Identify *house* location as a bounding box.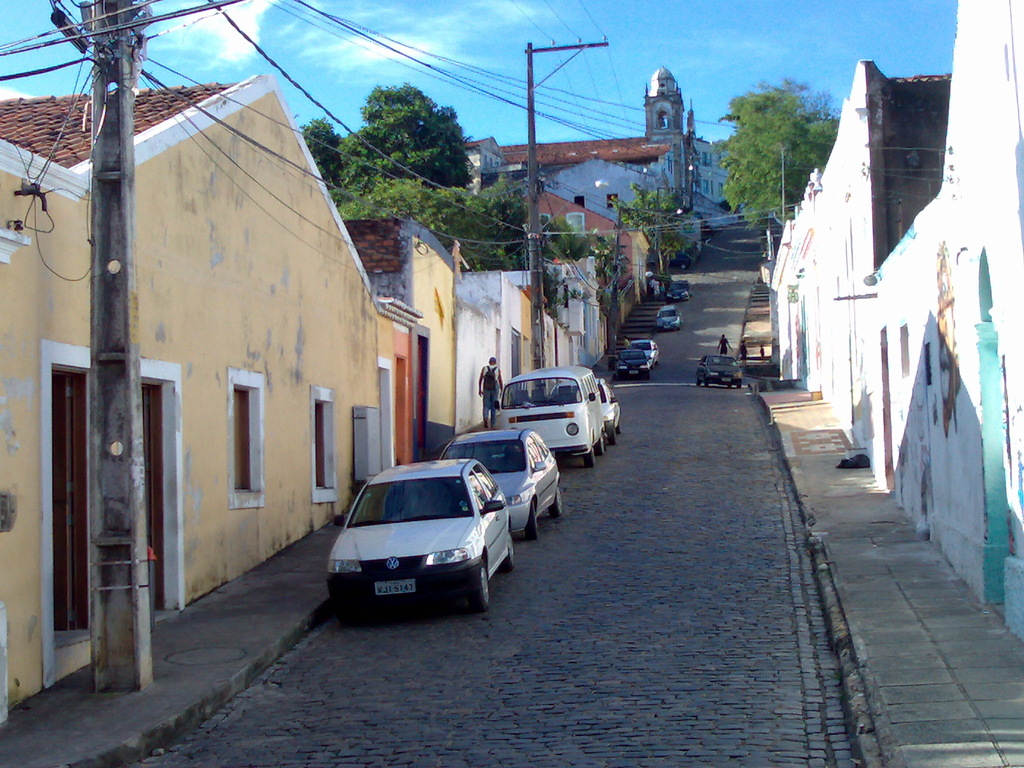
region(650, 208, 687, 292).
